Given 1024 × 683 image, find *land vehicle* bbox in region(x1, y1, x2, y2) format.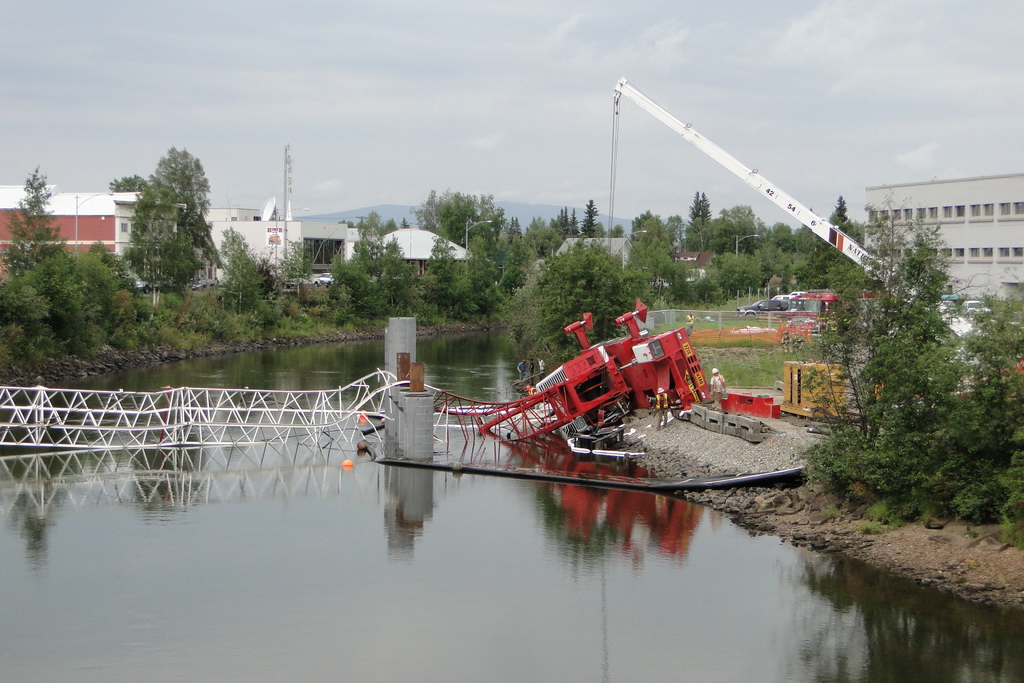
region(736, 297, 788, 320).
